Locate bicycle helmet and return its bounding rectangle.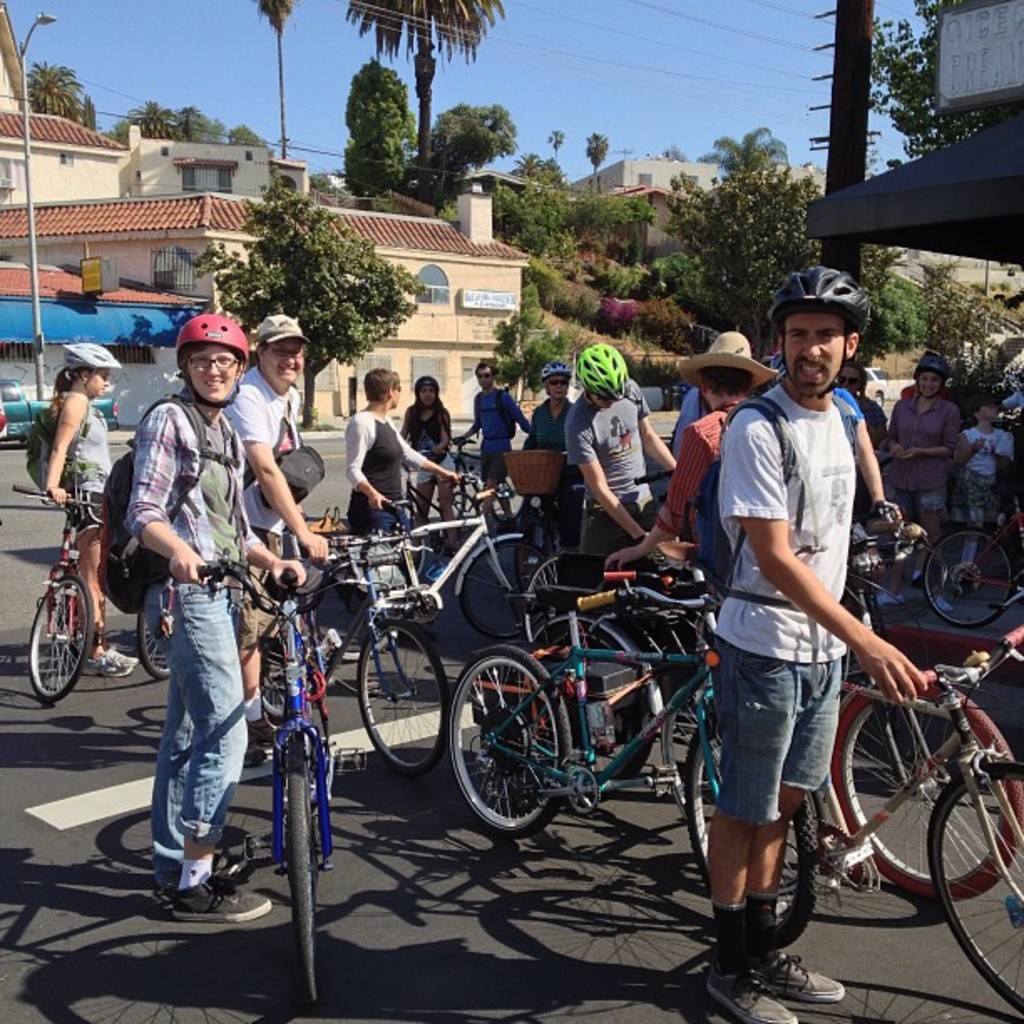
[left=768, top=254, right=858, bottom=328].
